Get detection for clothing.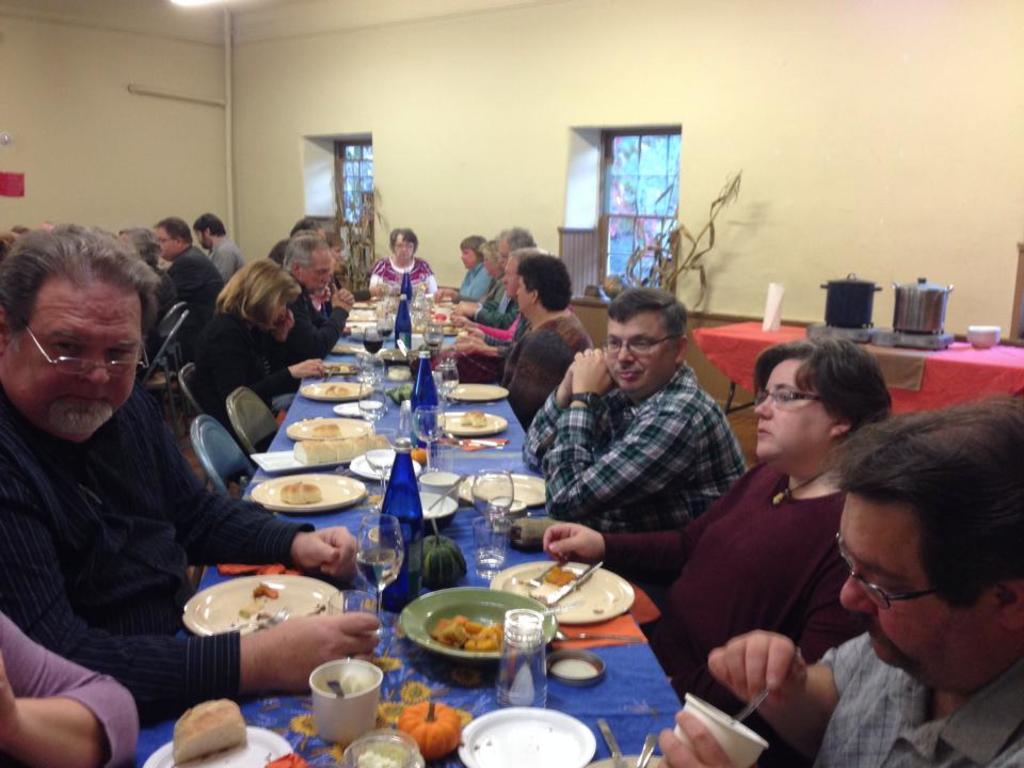
Detection: <bbox>607, 460, 869, 767</bbox>.
